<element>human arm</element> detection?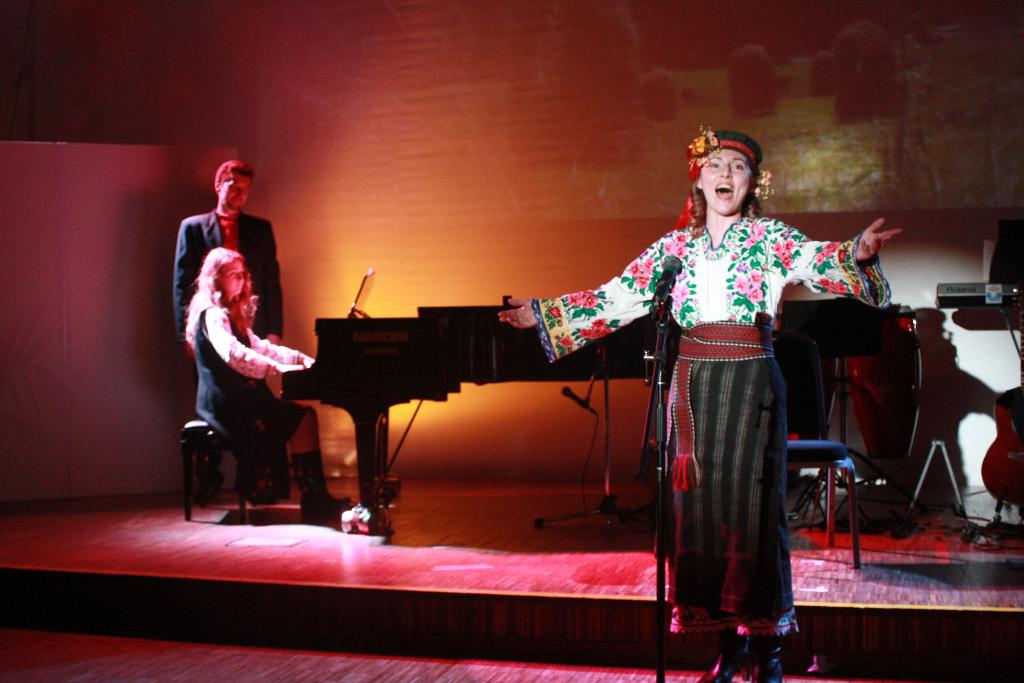
261 217 284 347
